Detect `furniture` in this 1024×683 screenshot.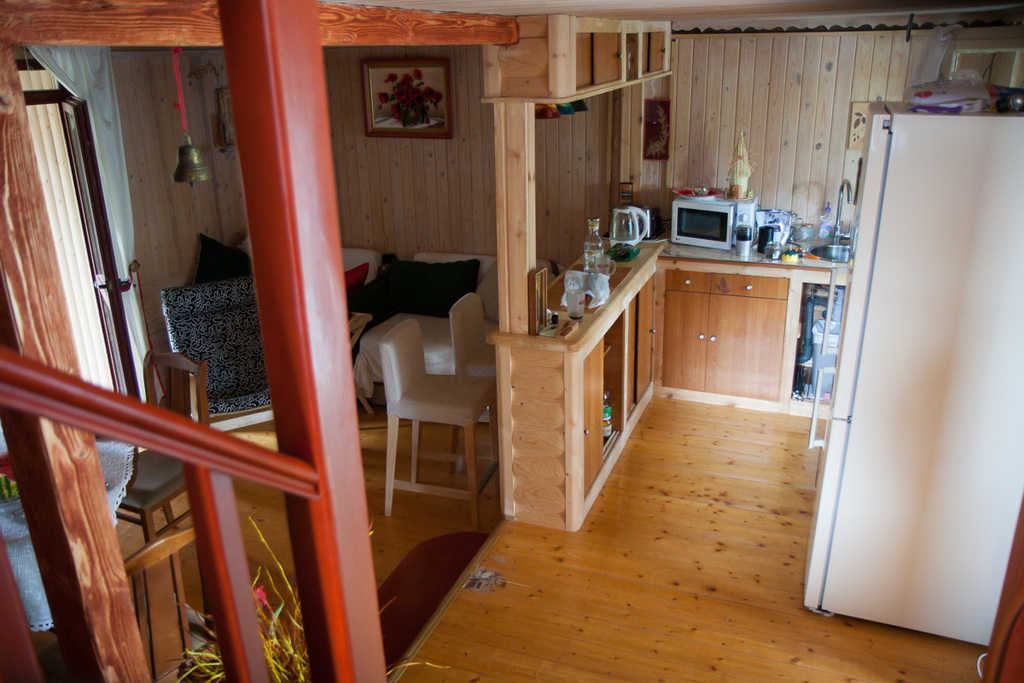
Detection: bbox(443, 287, 501, 472).
